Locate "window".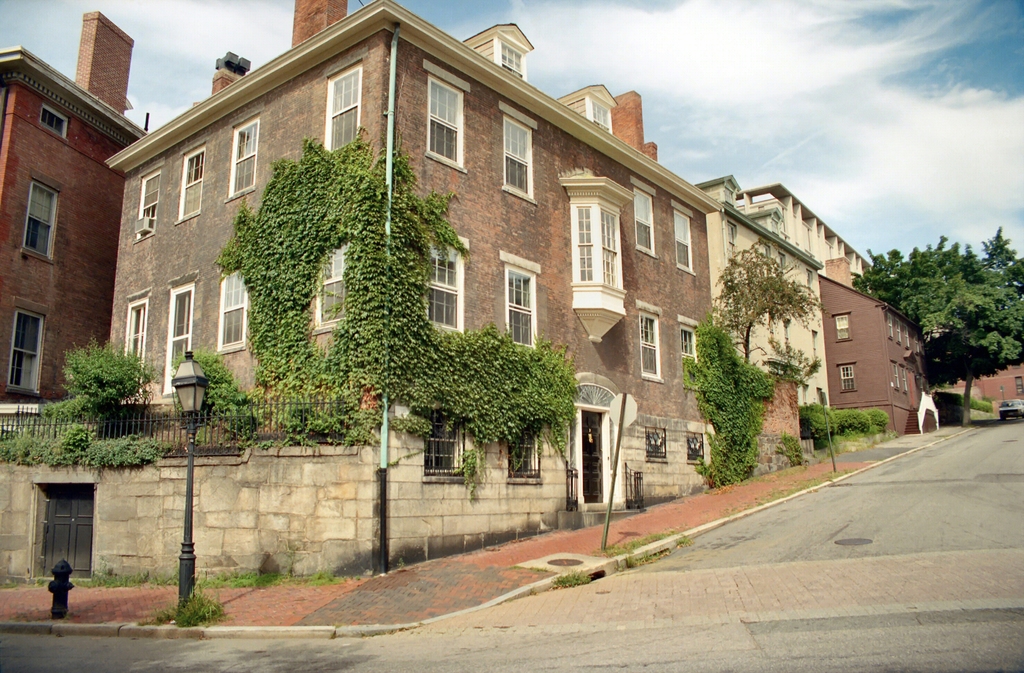
Bounding box: (40,108,70,135).
